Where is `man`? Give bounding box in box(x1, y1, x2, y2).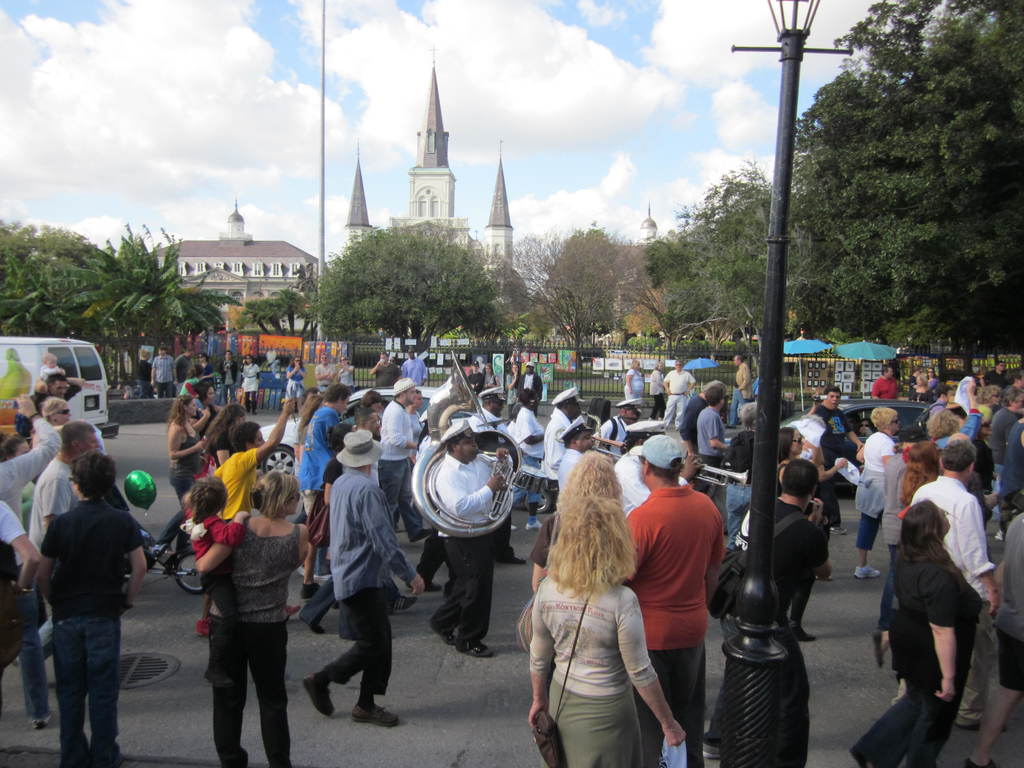
box(726, 353, 754, 426).
